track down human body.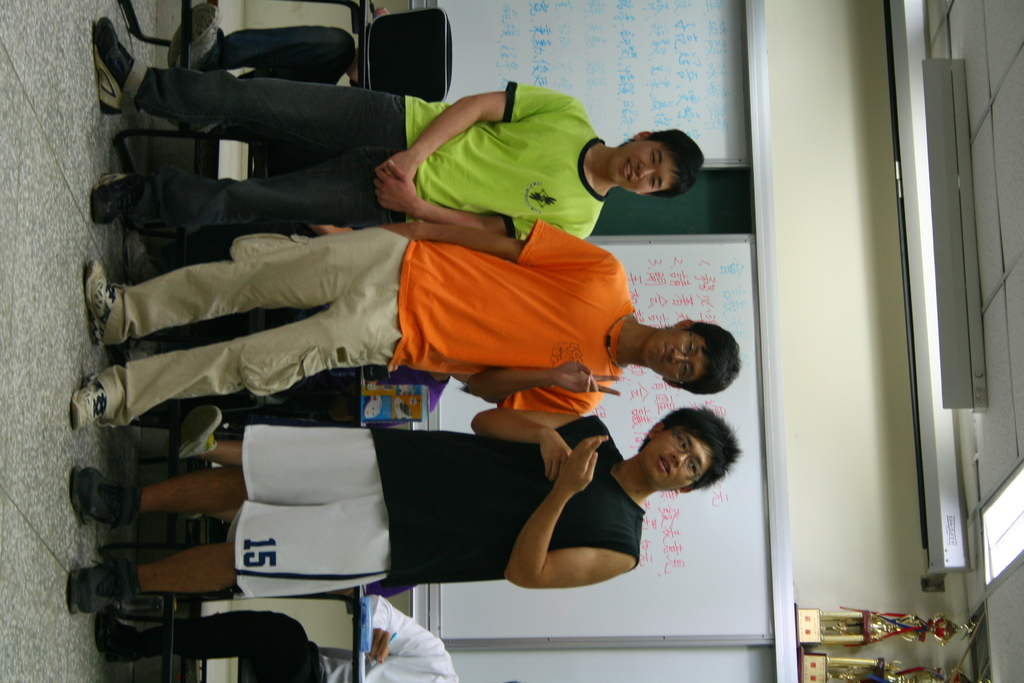
Tracked to pyautogui.locateOnScreen(69, 218, 743, 416).
